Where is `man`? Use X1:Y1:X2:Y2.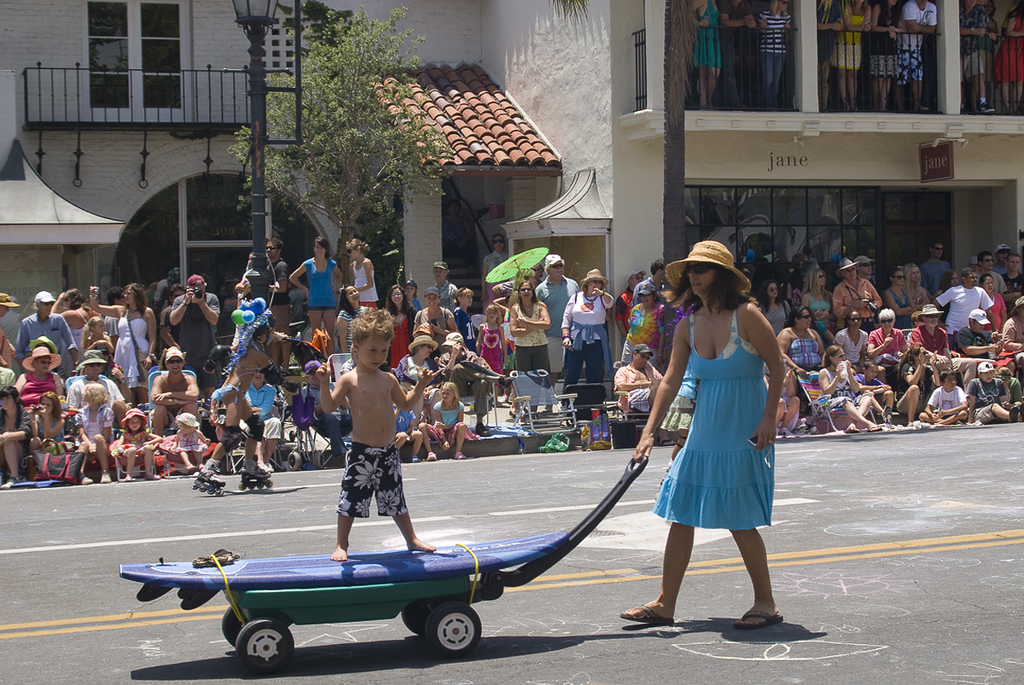
916:241:955:294.
